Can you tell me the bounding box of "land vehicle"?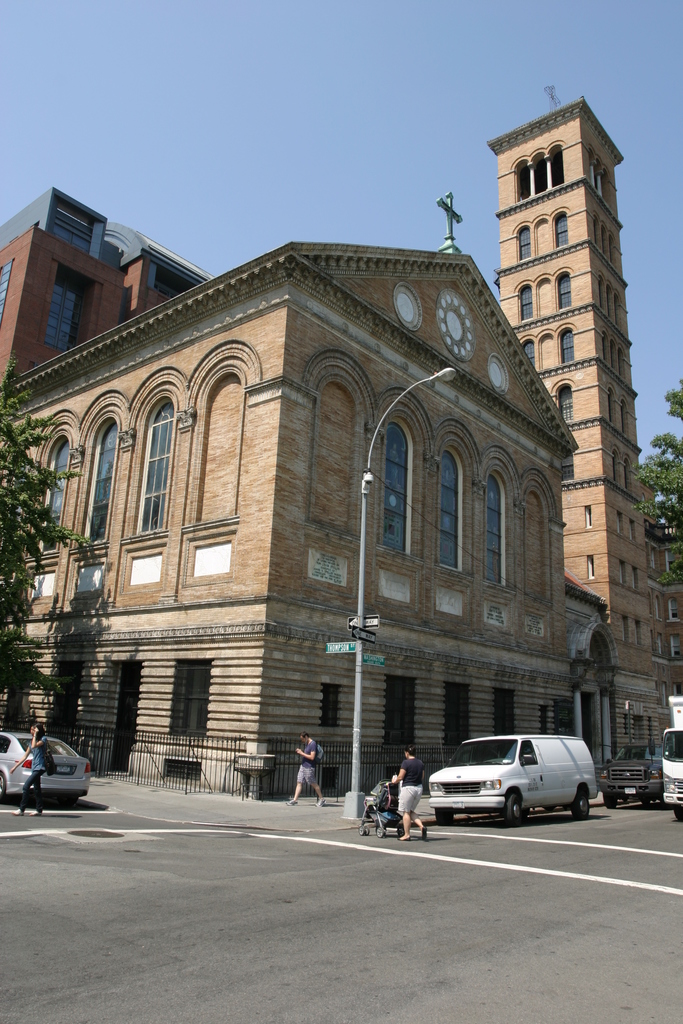
[left=359, top=783, right=397, bottom=839].
